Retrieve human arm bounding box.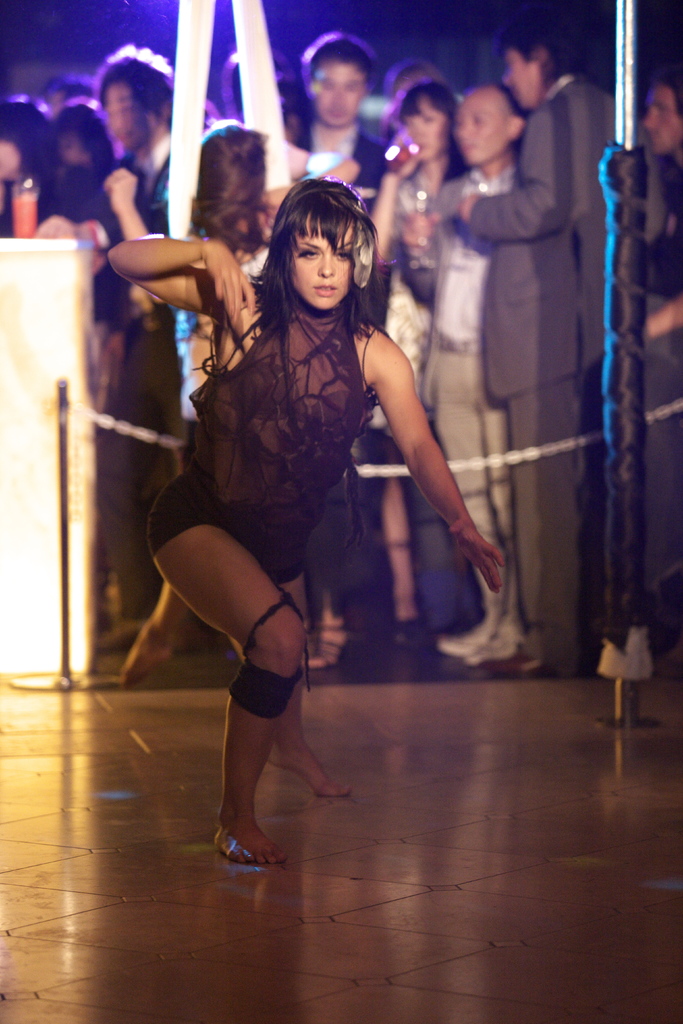
Bounding box: 438,94,597,252.
